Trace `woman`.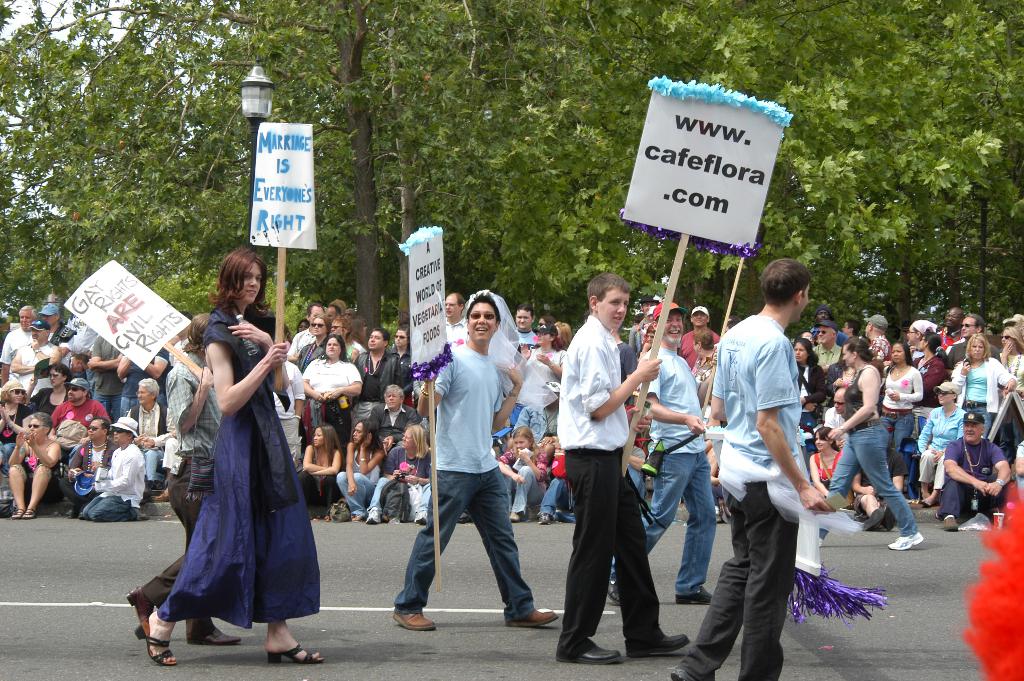
Traced to (x1=368, y1=423, x2=433, y2=525).
